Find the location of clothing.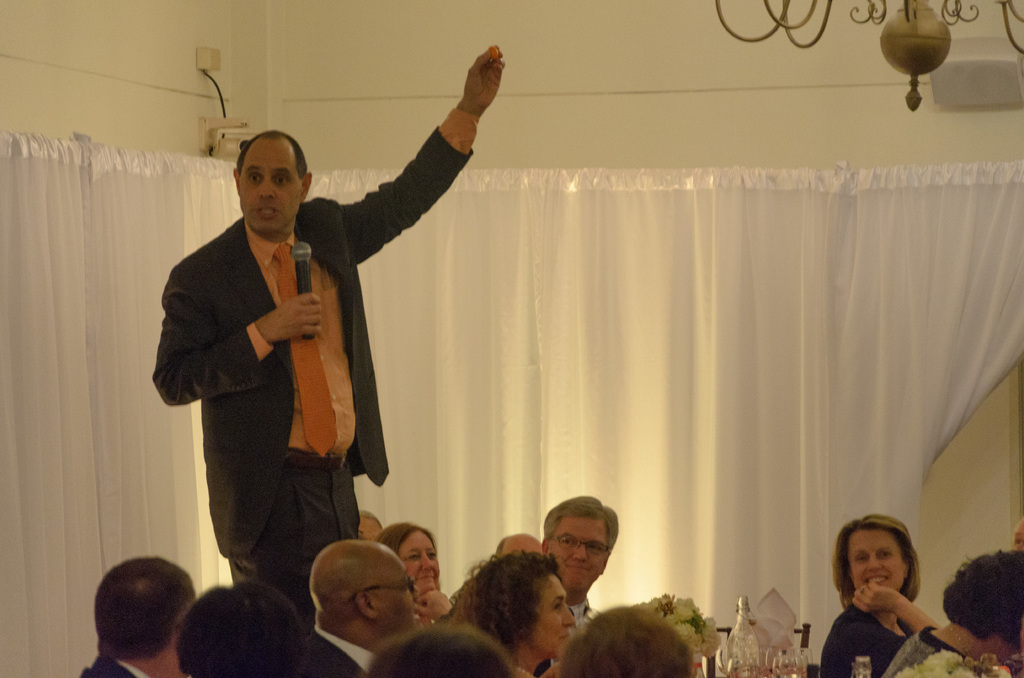
Location: {"left": 819, "top": 599, "right": 947, "bottom": 677}.
